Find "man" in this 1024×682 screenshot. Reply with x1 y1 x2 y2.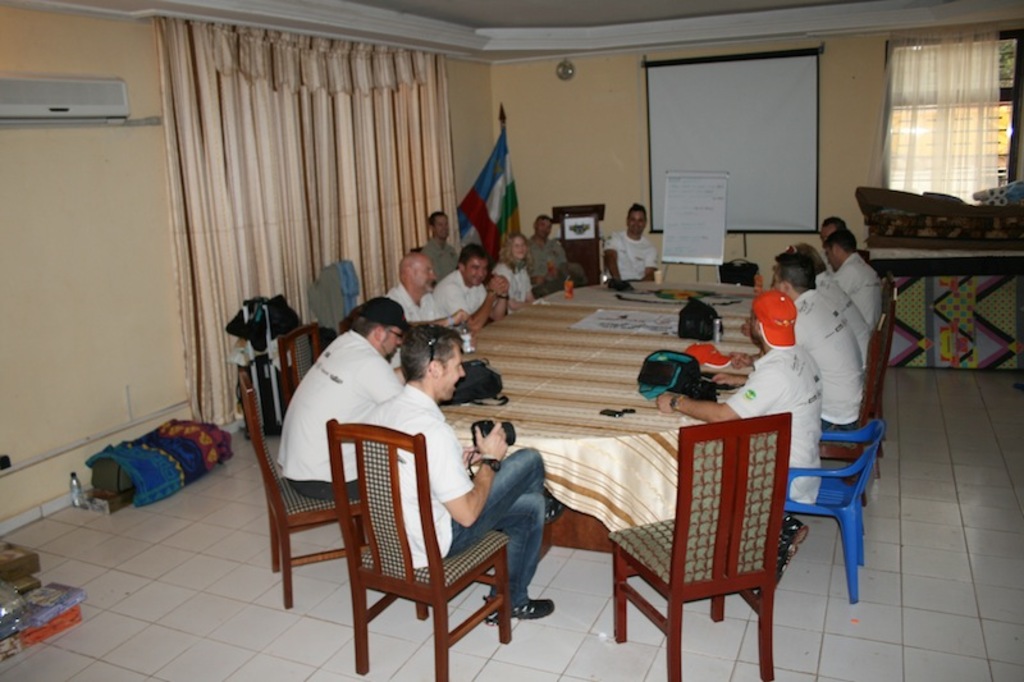
392 250 466 370.
